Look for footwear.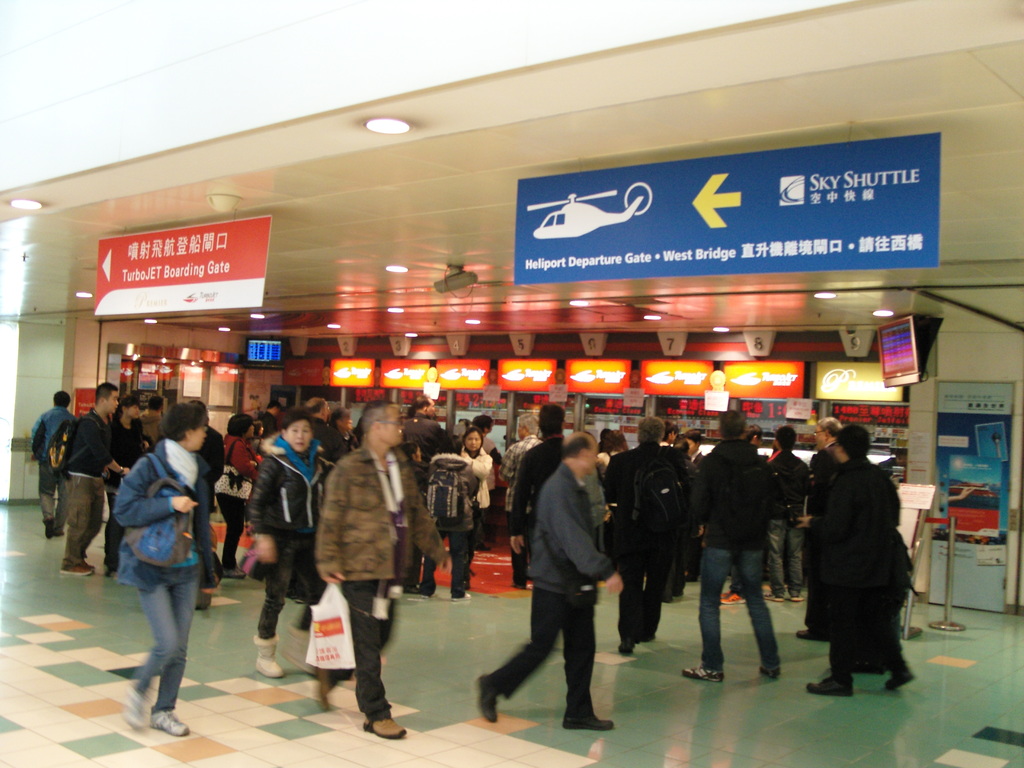
Found: bbox(803, 670, 857, 699).
